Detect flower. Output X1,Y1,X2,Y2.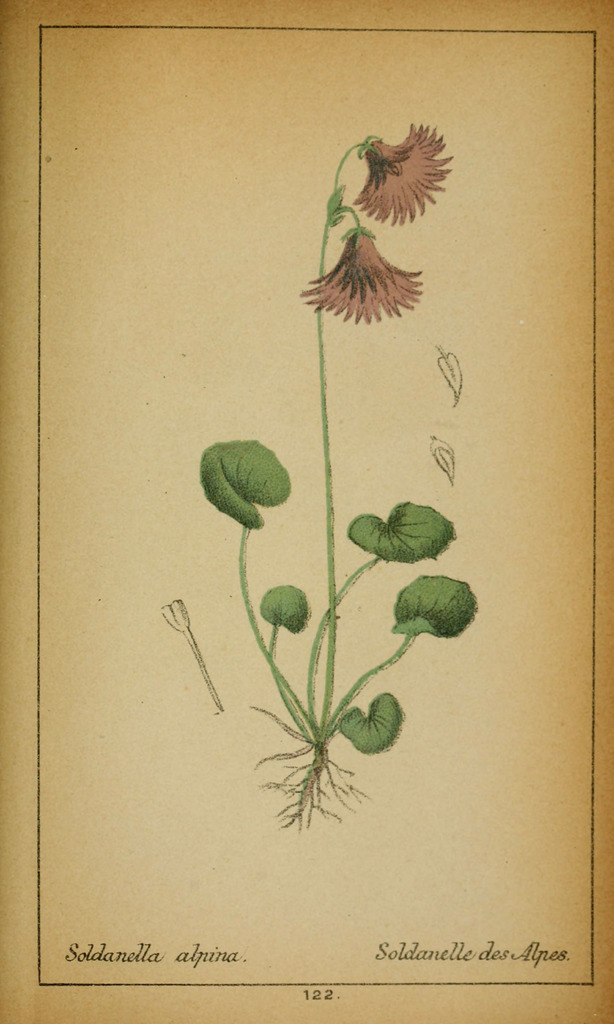
298,223,424,326.
